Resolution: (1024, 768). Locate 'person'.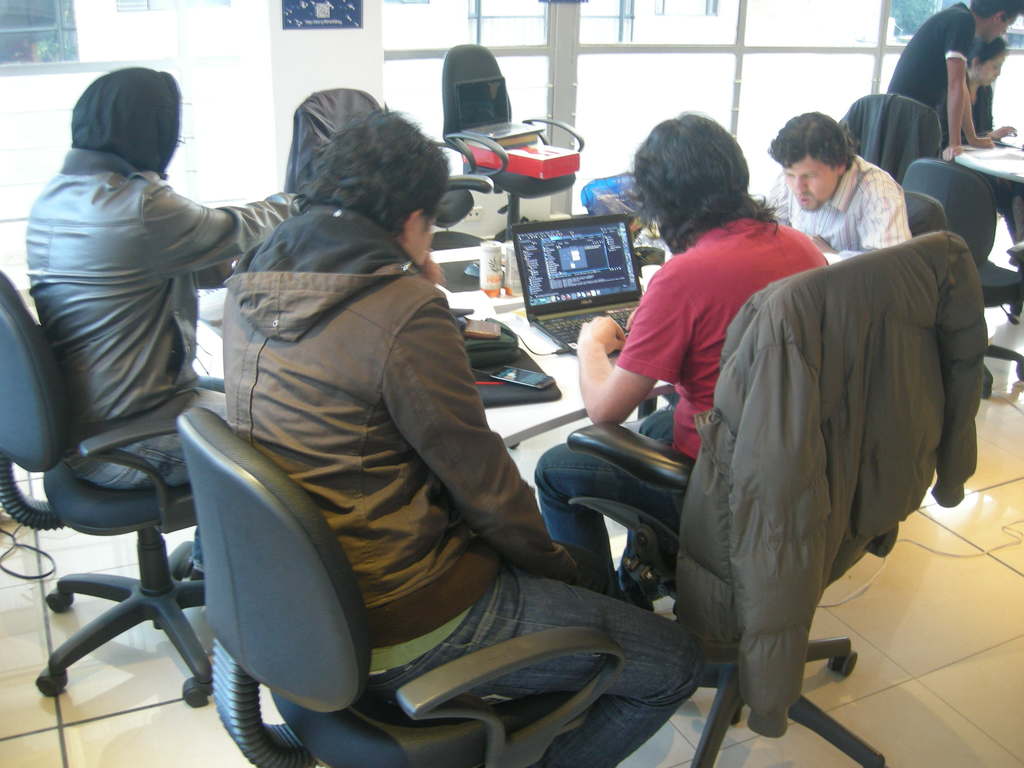
select_region(764, 111, 911, 262).
